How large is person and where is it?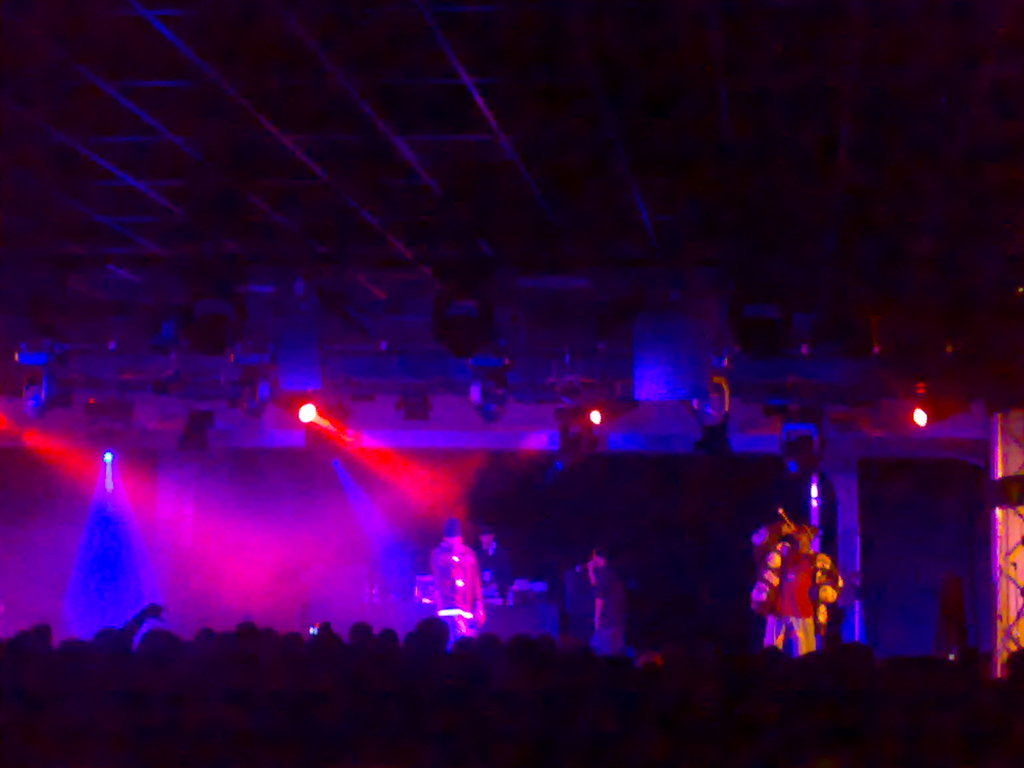
Bounding box: x1=749, y1=515, x2=840, y2=655.
